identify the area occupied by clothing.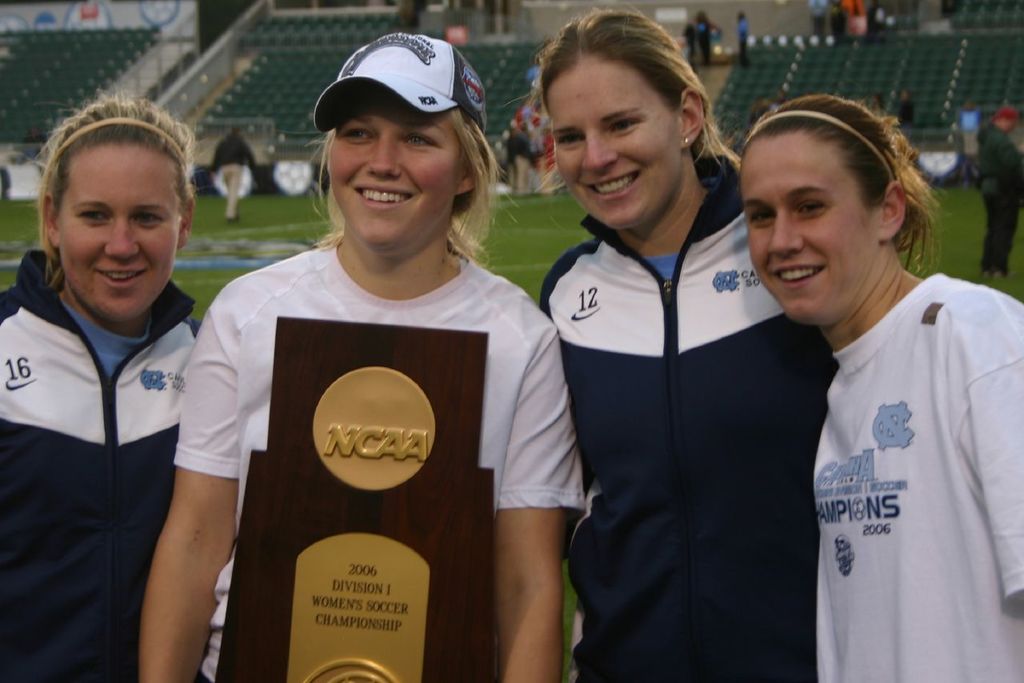
Area: BBox(181, 225, 544, 636).
